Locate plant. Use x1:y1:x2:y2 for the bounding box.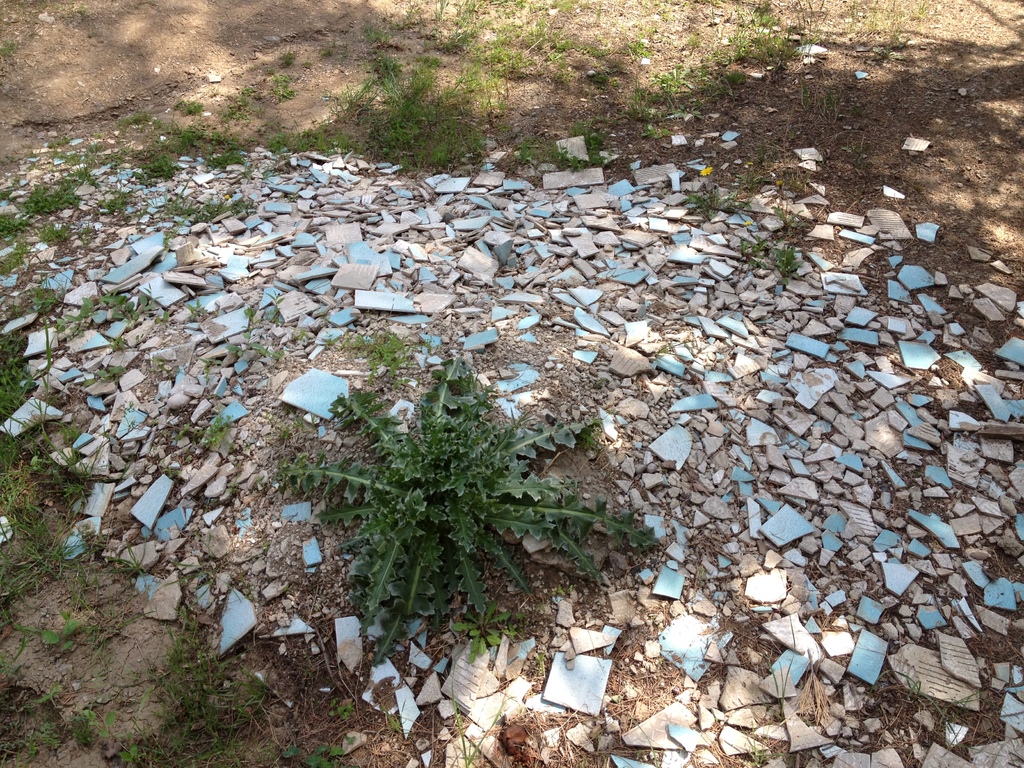
281:319:642:710.
